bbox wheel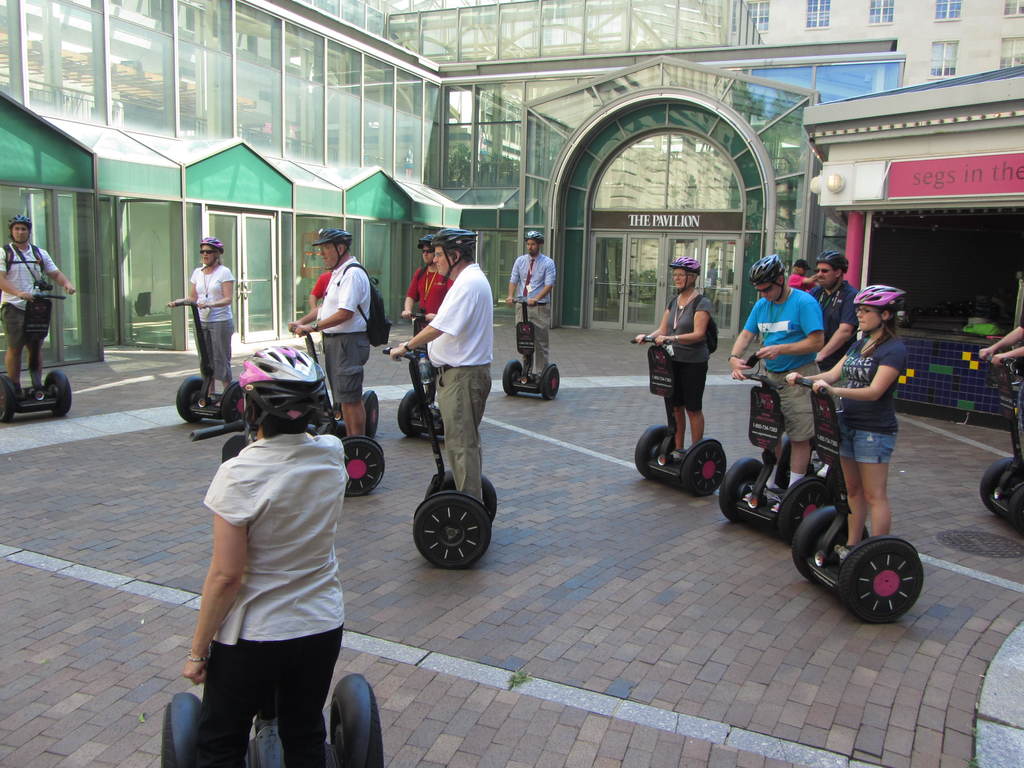
region(159, 709, 179, 767)
